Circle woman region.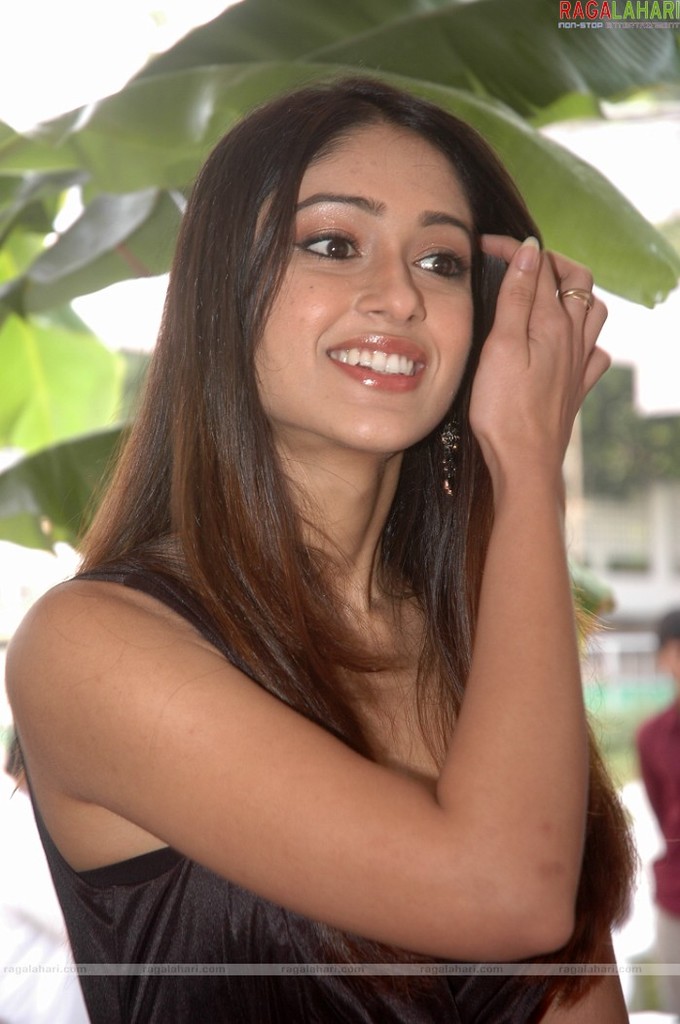
Region: (42,55,659,1006).
